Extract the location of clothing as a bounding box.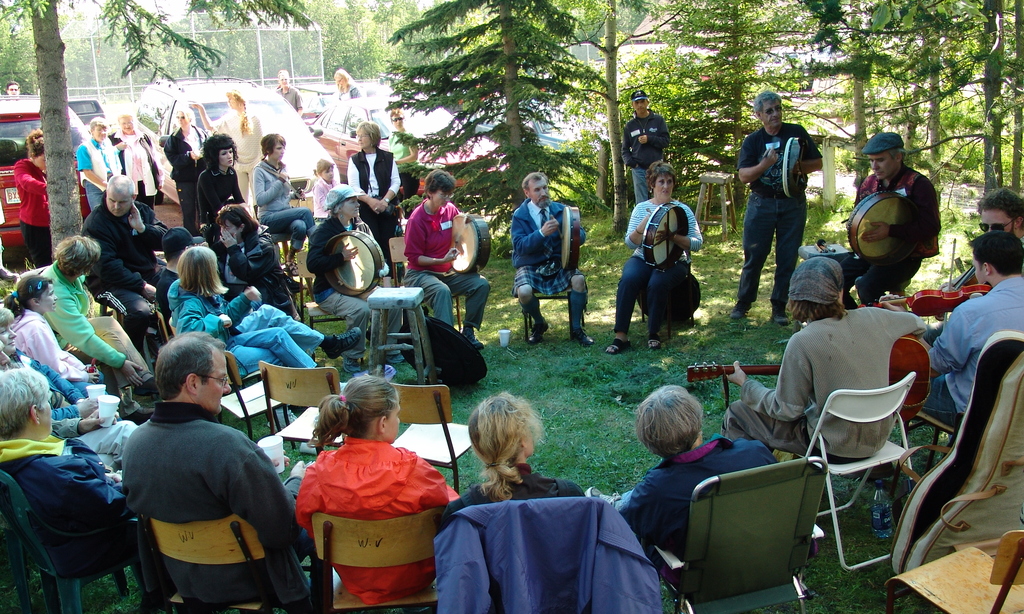
bbox=[305, 221, 376, 357].
